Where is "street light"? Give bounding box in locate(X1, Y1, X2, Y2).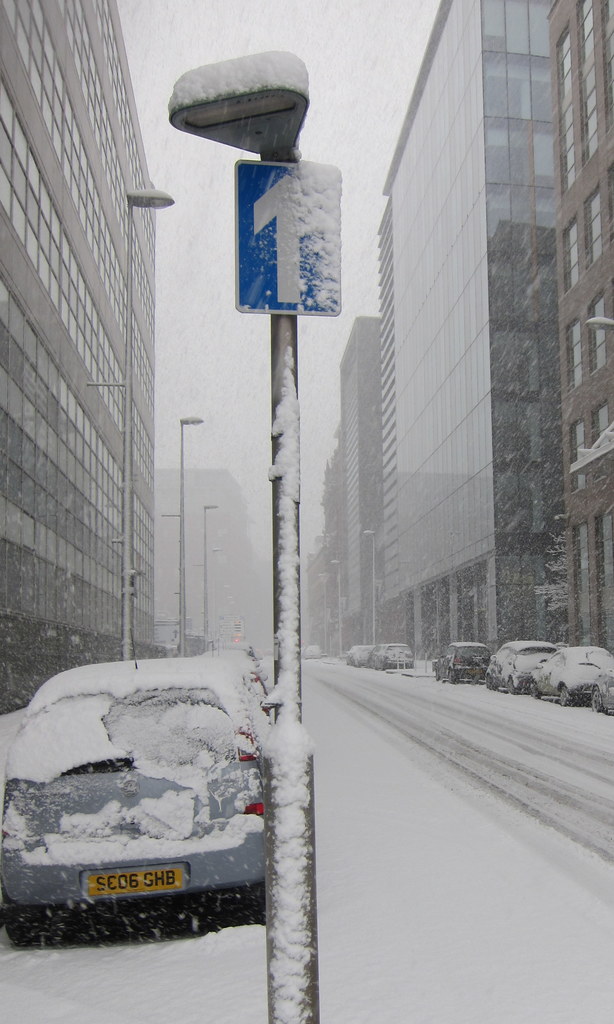
locate(360, 526, 387, 652).
